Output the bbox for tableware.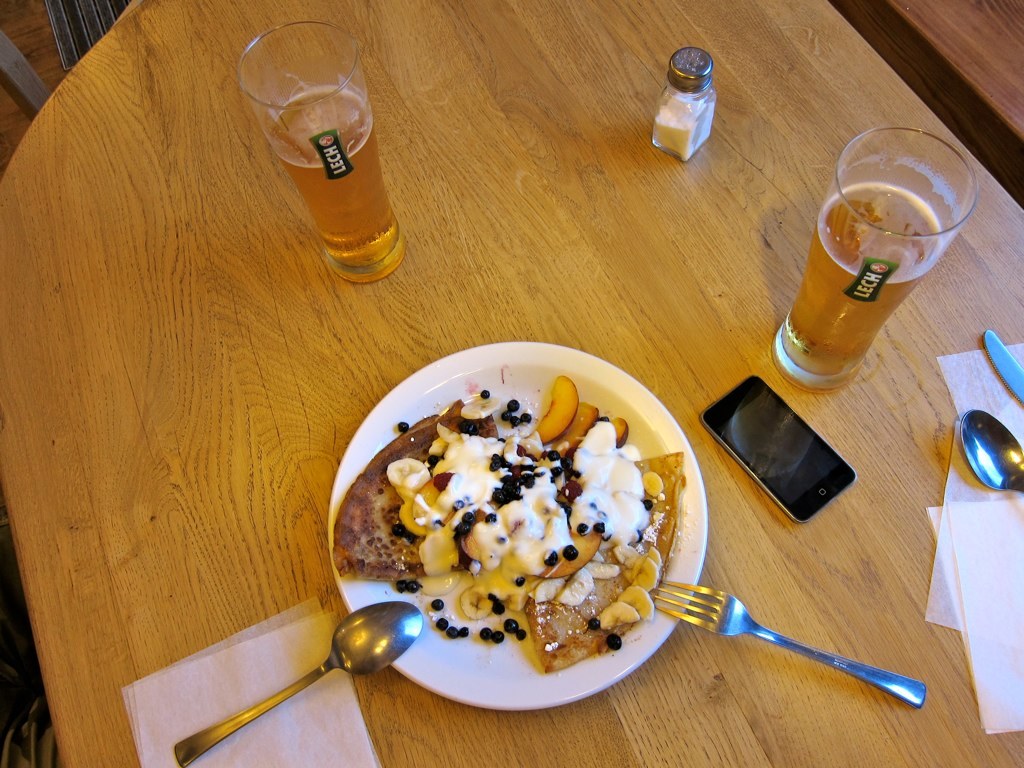
768, 128, 977, 395.
